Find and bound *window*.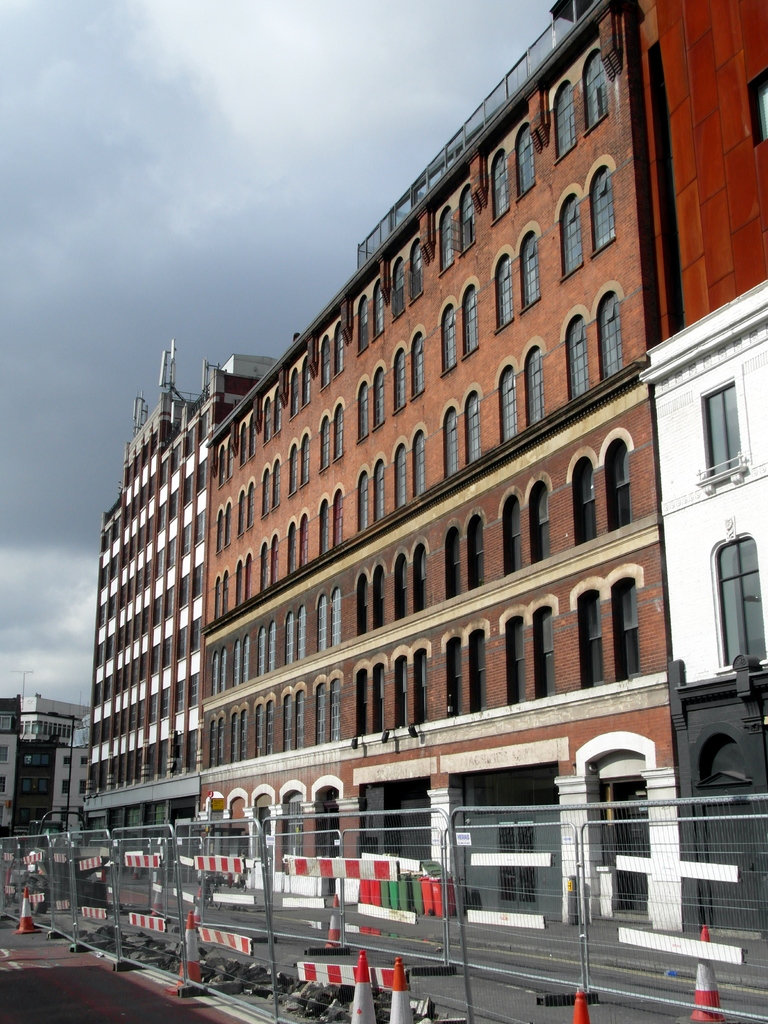
Bound: left=608, top=577, right=646, bottom=684.
